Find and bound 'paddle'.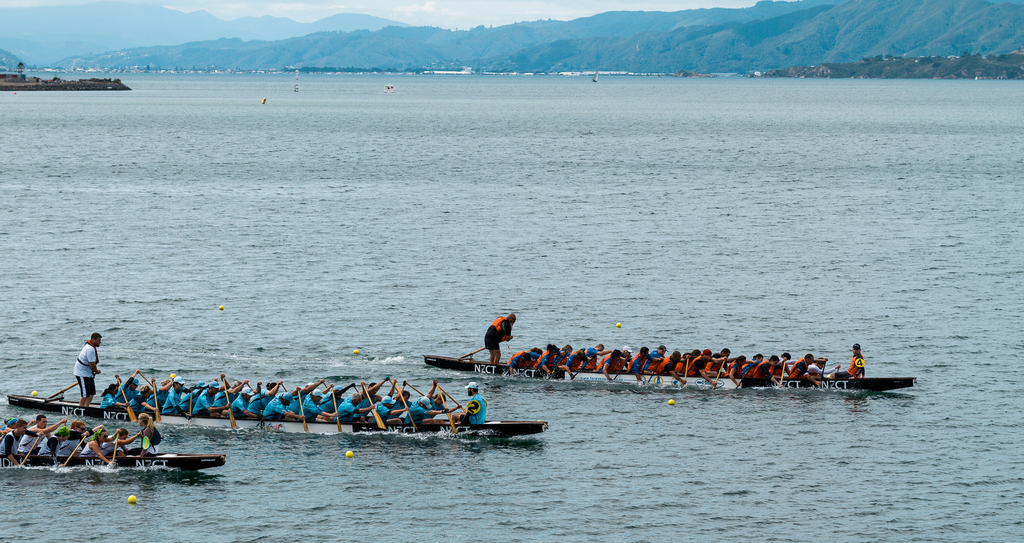
Bound: <region>362, 382, 388, 429</region>.
